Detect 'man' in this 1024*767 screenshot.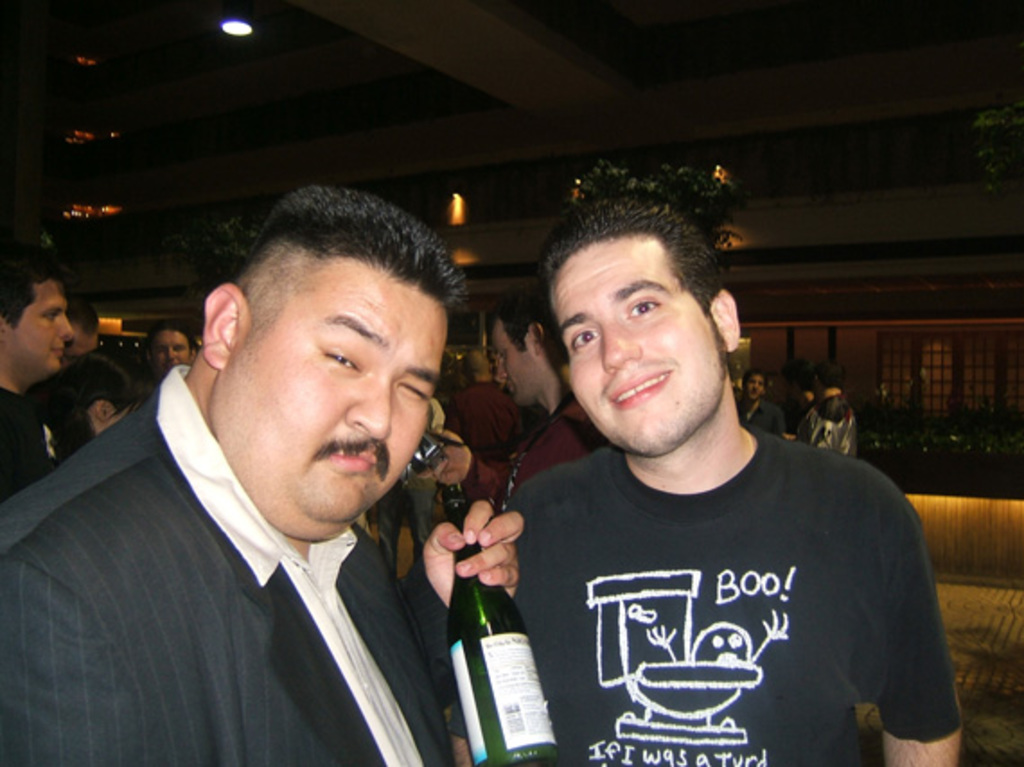
Detection: [x1=0, y1=248, x2=88, y2=492].
